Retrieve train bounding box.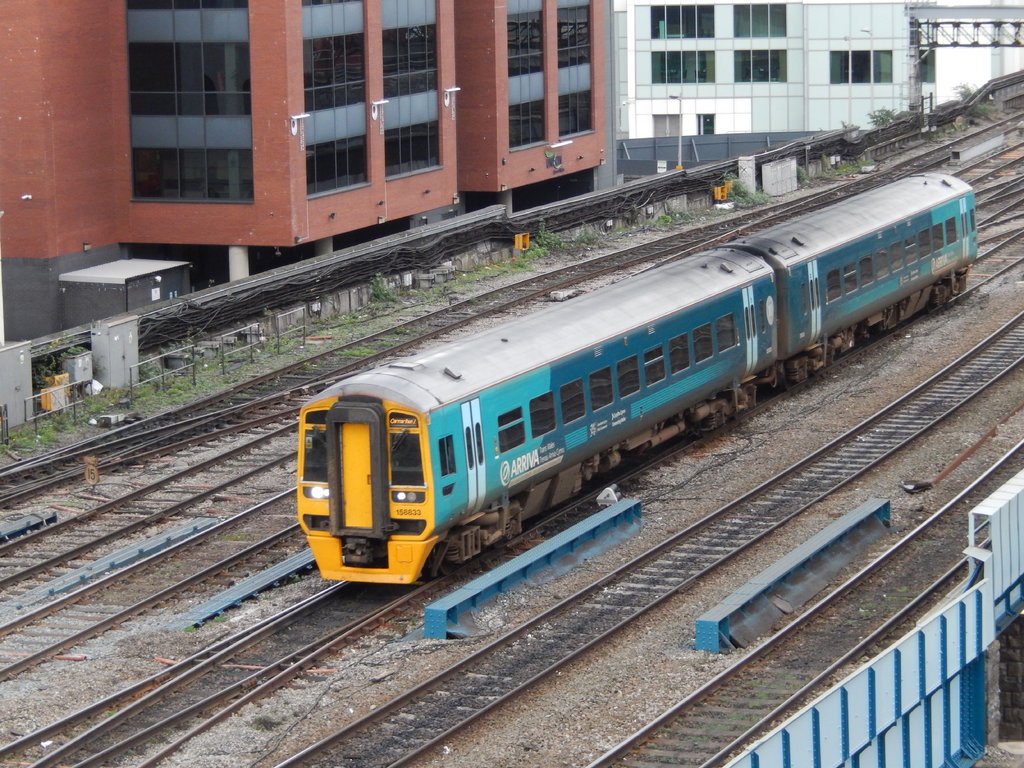
Bounding box: crop(296, 175, 975, 587).
